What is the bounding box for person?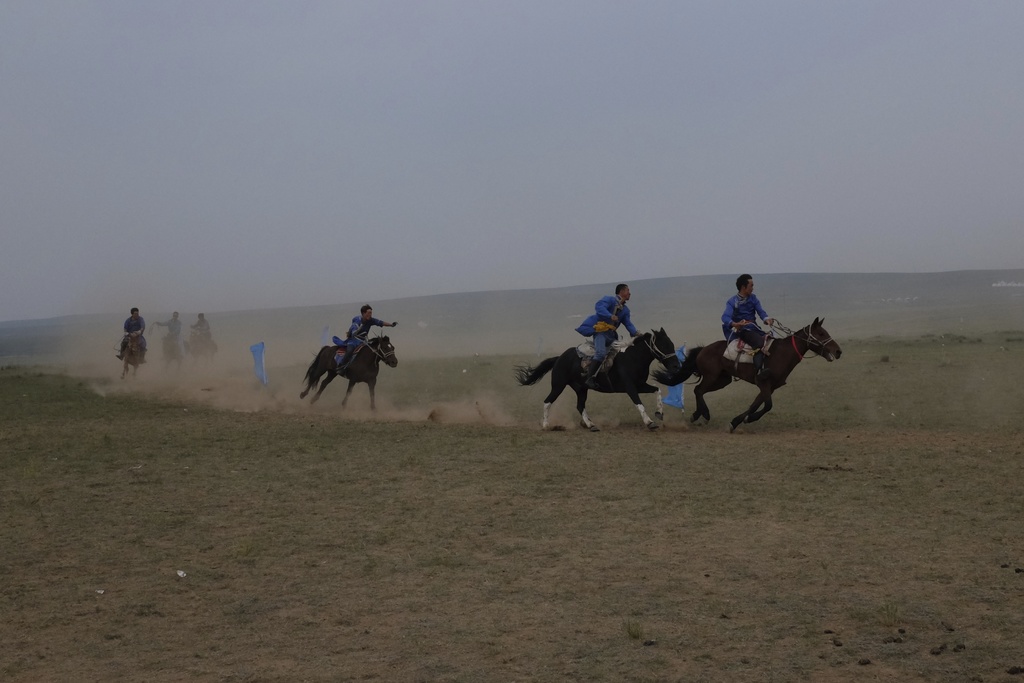
region(722, 268, 773, 360).
